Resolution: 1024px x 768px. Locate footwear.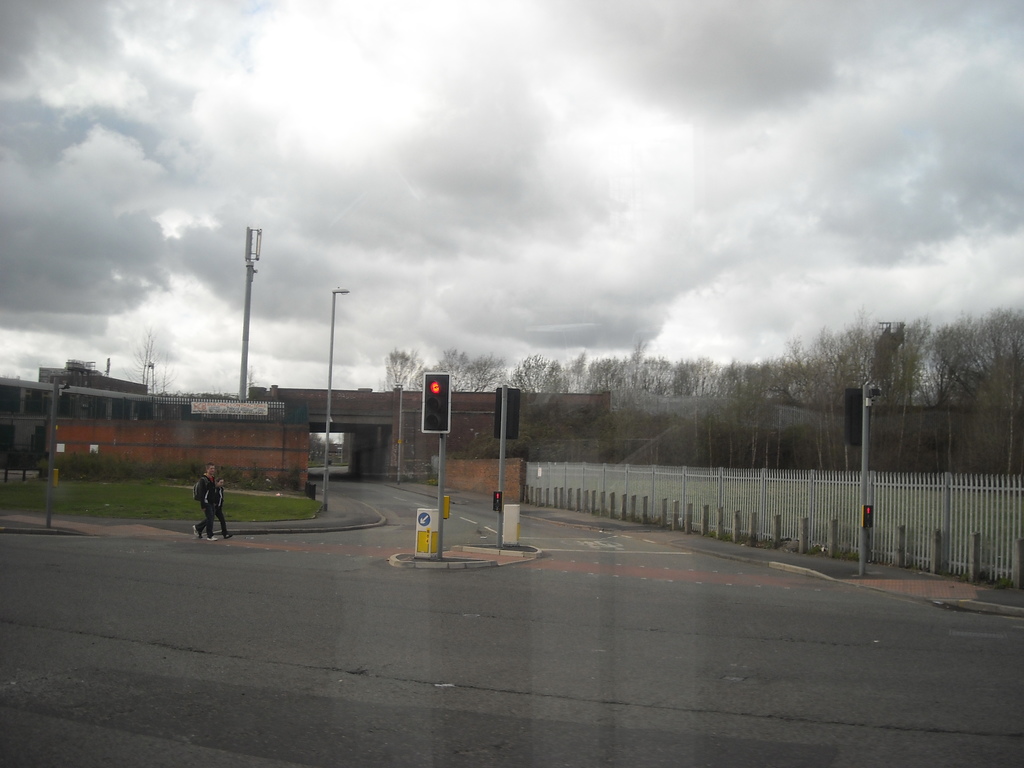
bbox=[207, 534, 216, 540].
